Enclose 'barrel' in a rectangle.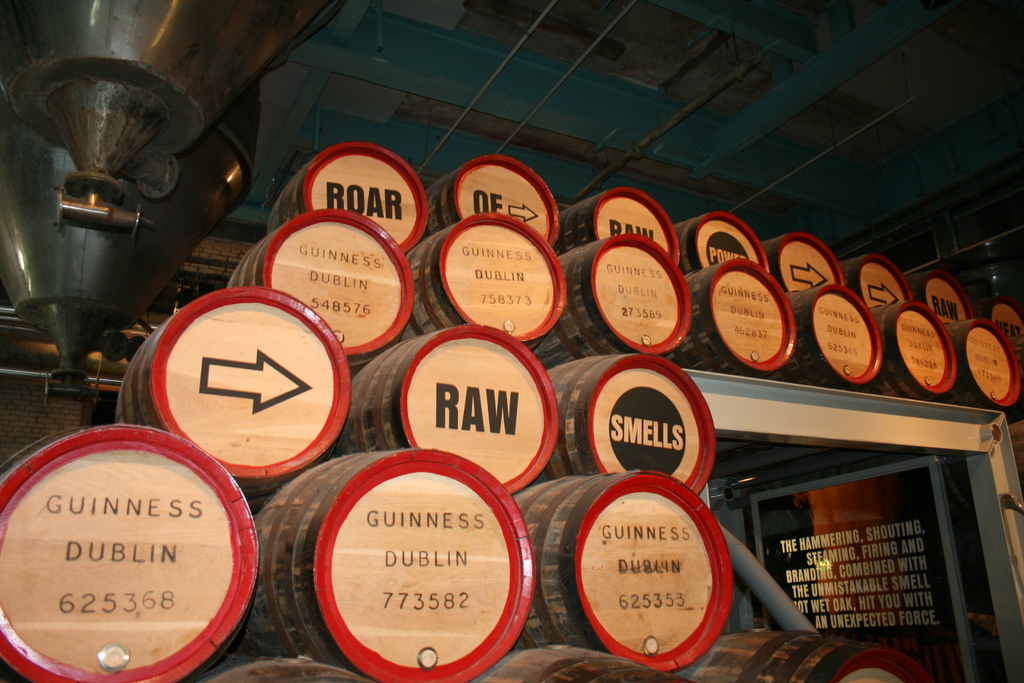
968 299 1023 357.
